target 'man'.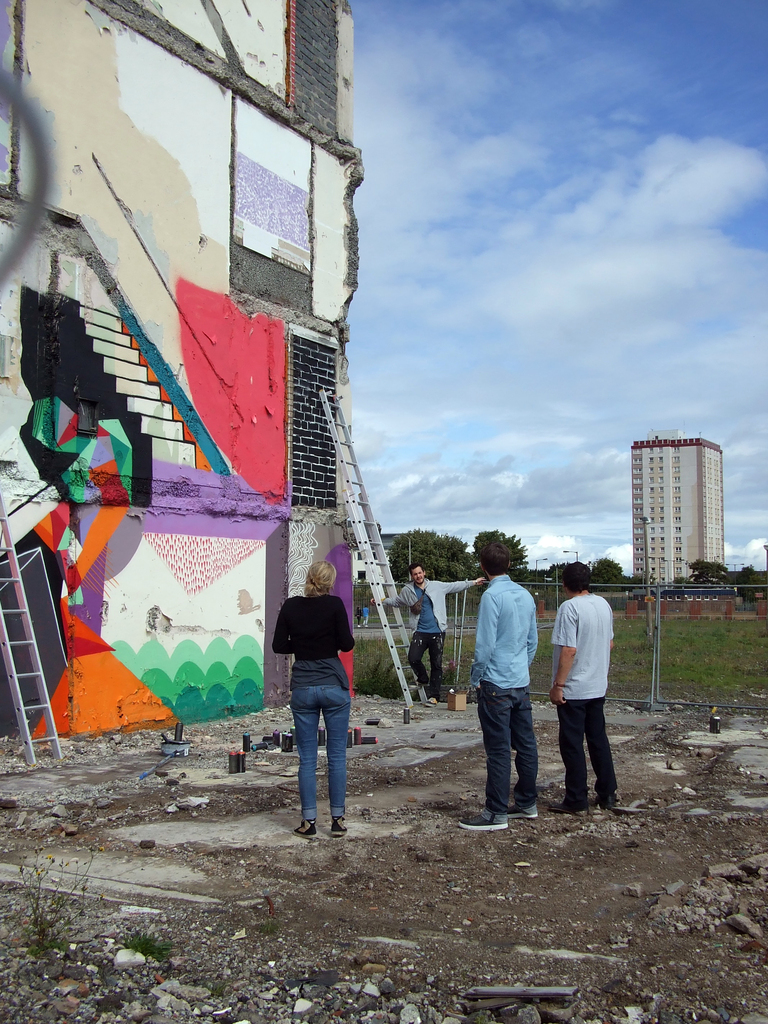
Target region: rect(547, 563, 623, 805).
